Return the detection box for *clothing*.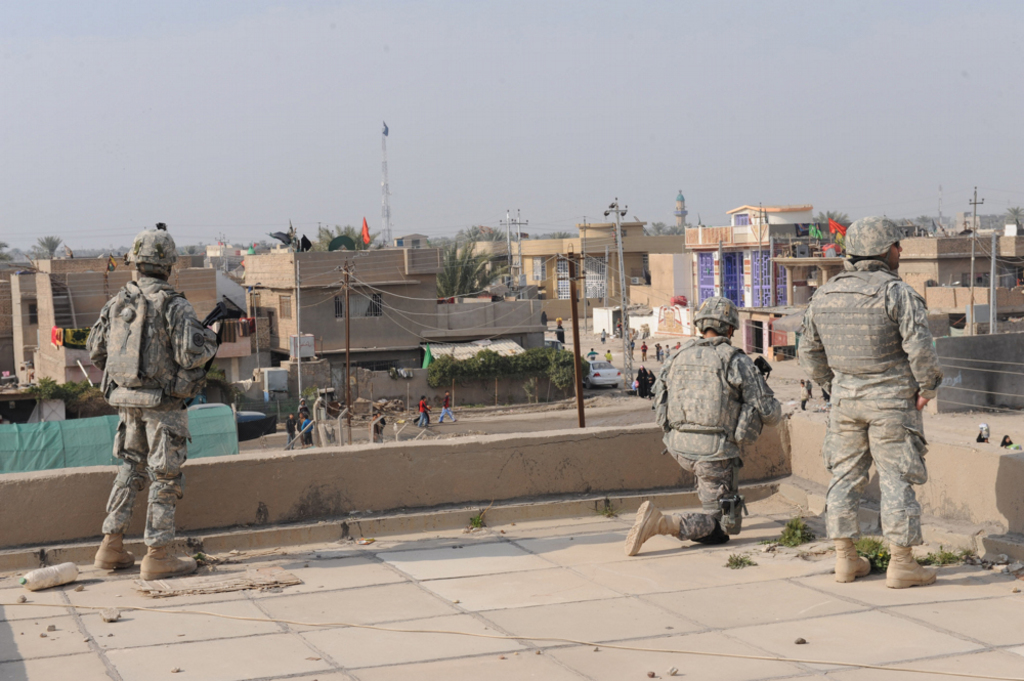
l=977, t=430, r=988, b=443.
